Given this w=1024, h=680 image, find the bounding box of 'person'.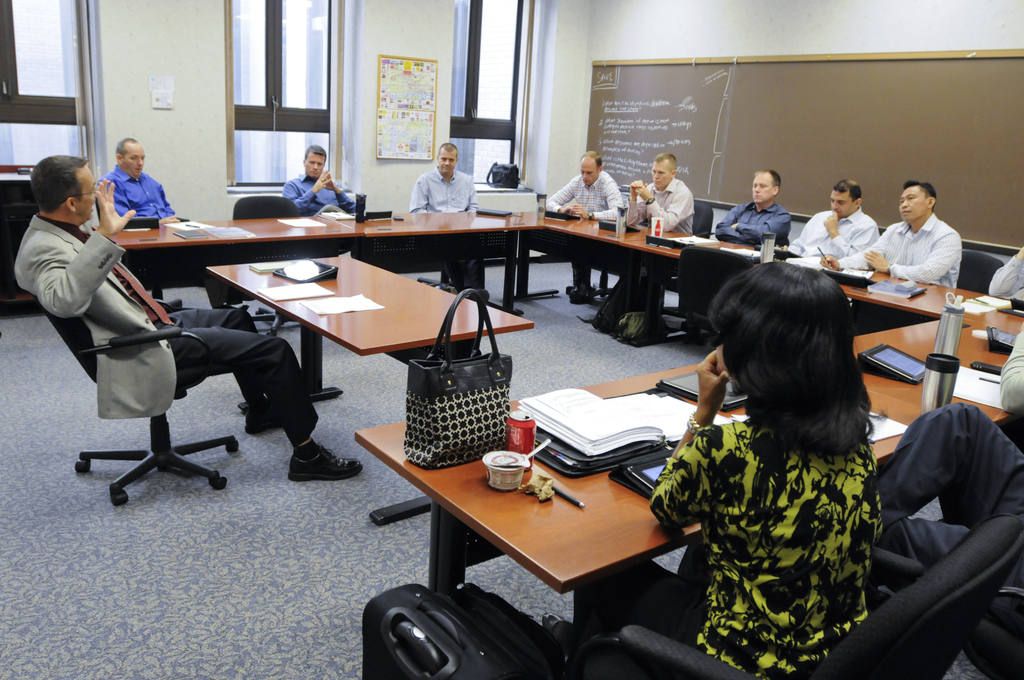
BBox(409, 142, 485, 300).
